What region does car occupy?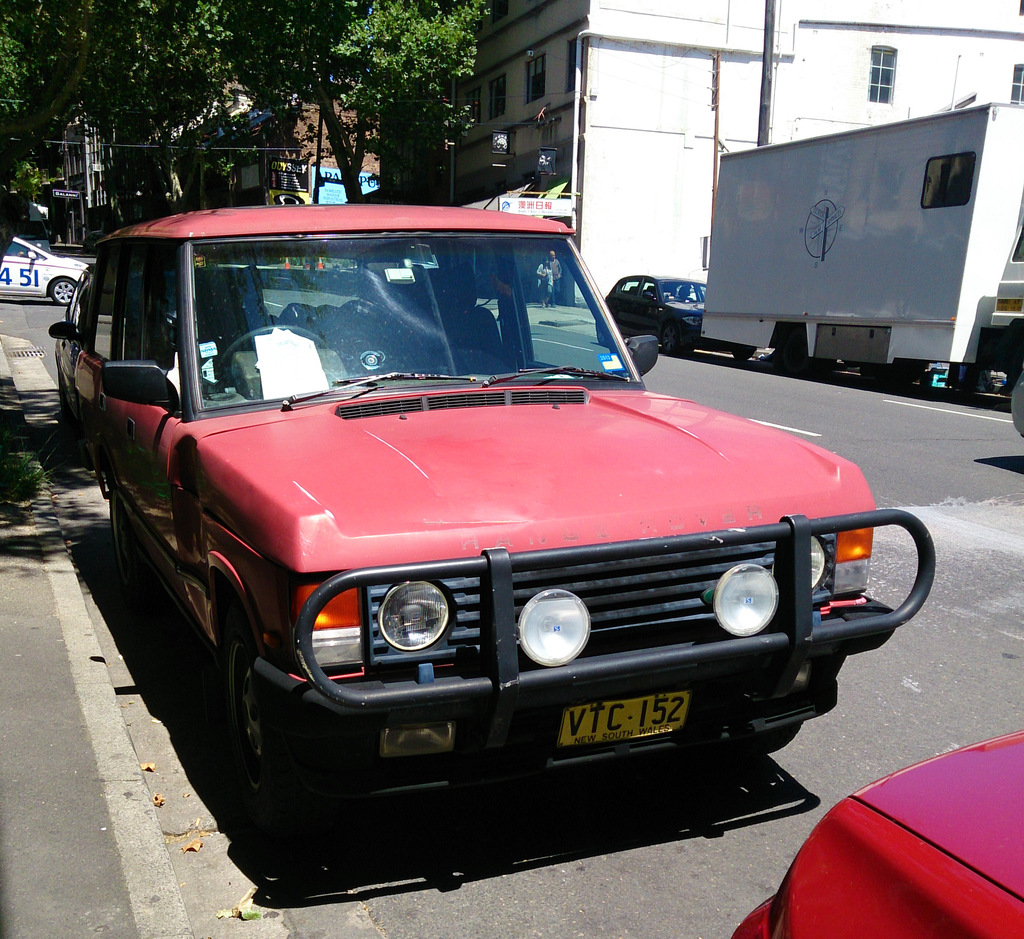
77 177 909 862.
